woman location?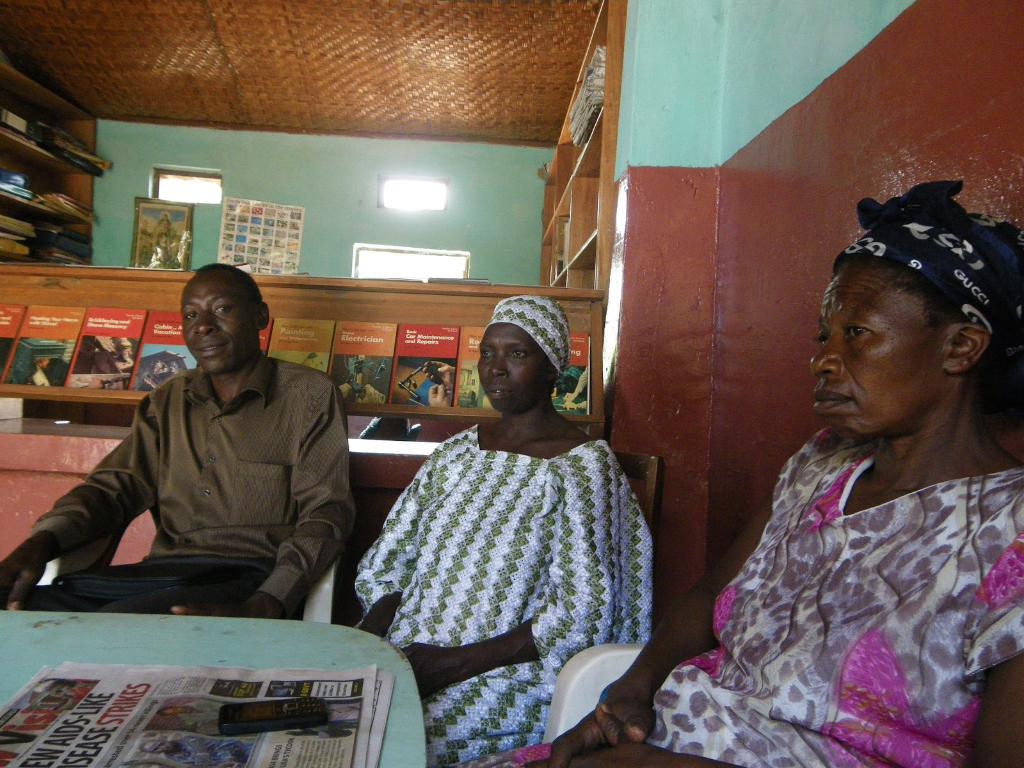
353, 296, 657, 767
